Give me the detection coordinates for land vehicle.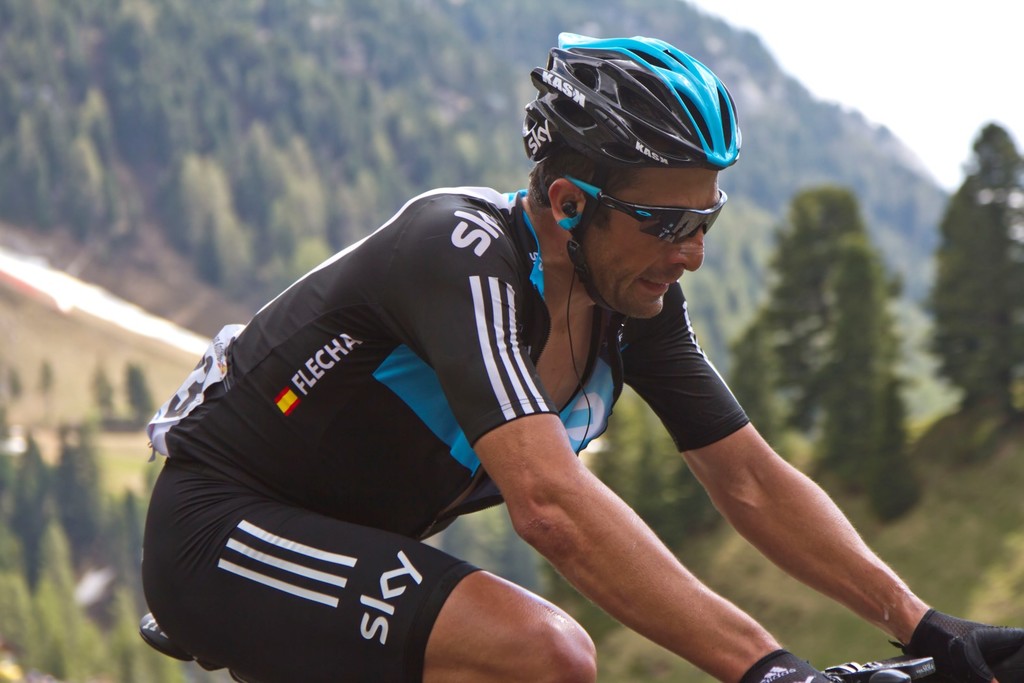
rect(138, 614, 960, 682).
